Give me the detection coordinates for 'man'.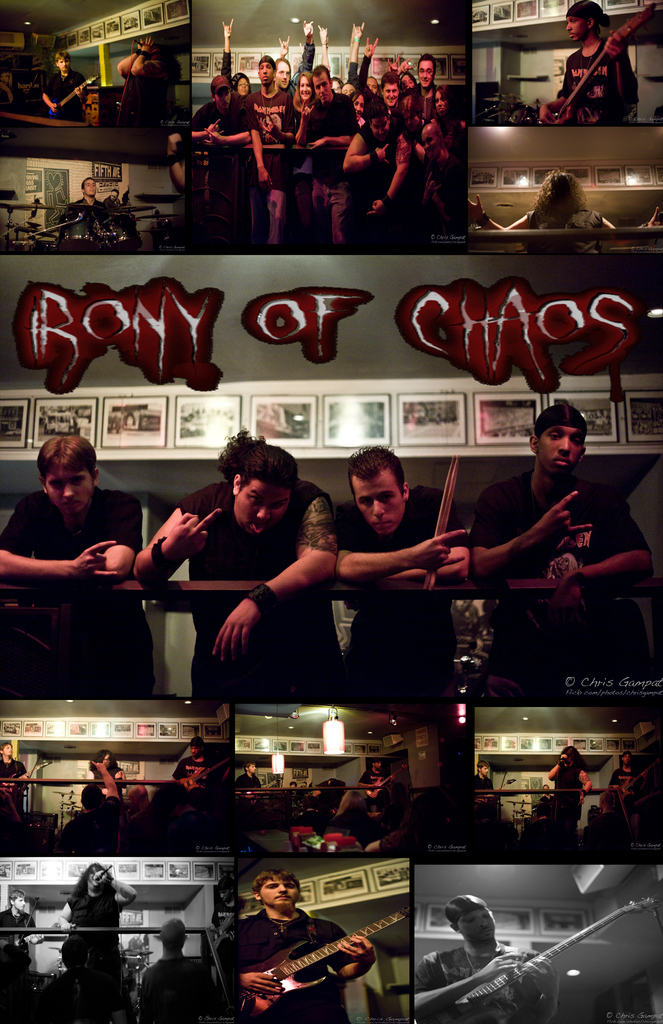
crop(172, 736, 227, 785).
